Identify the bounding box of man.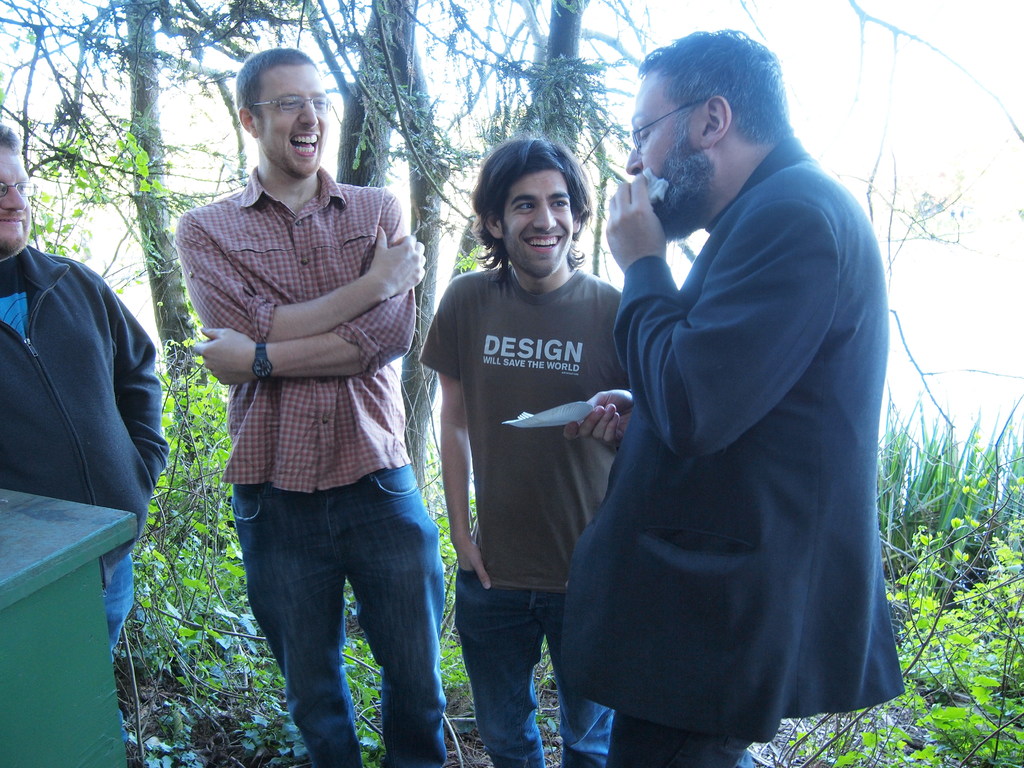
<box>174,47,448,767</box>.
